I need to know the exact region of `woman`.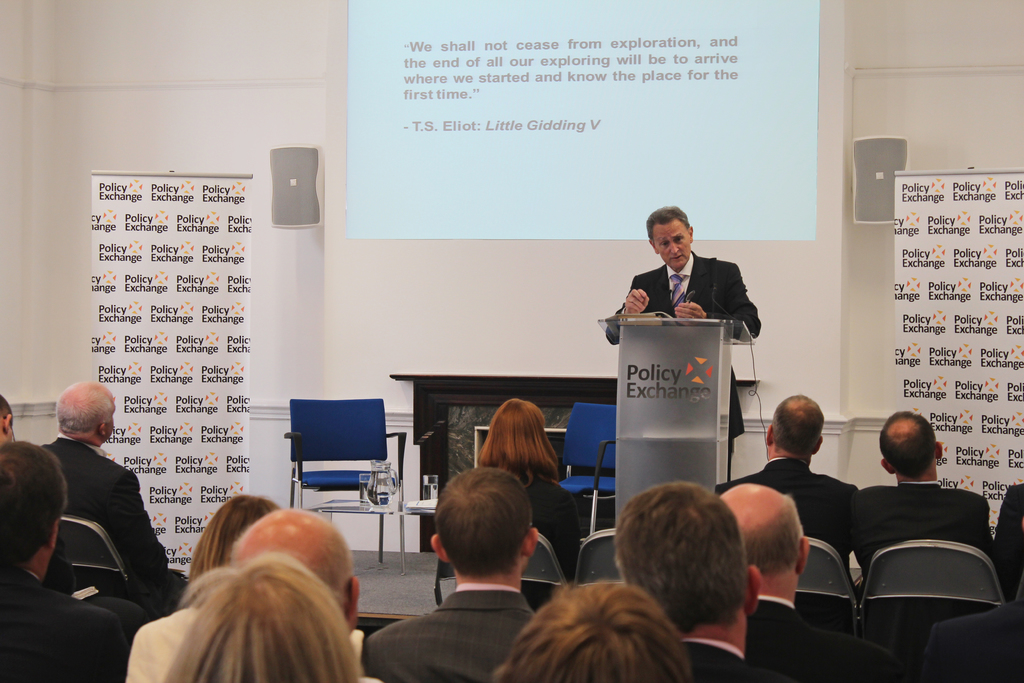
Region: [left=482, top=393, right=591, bottom=568].
